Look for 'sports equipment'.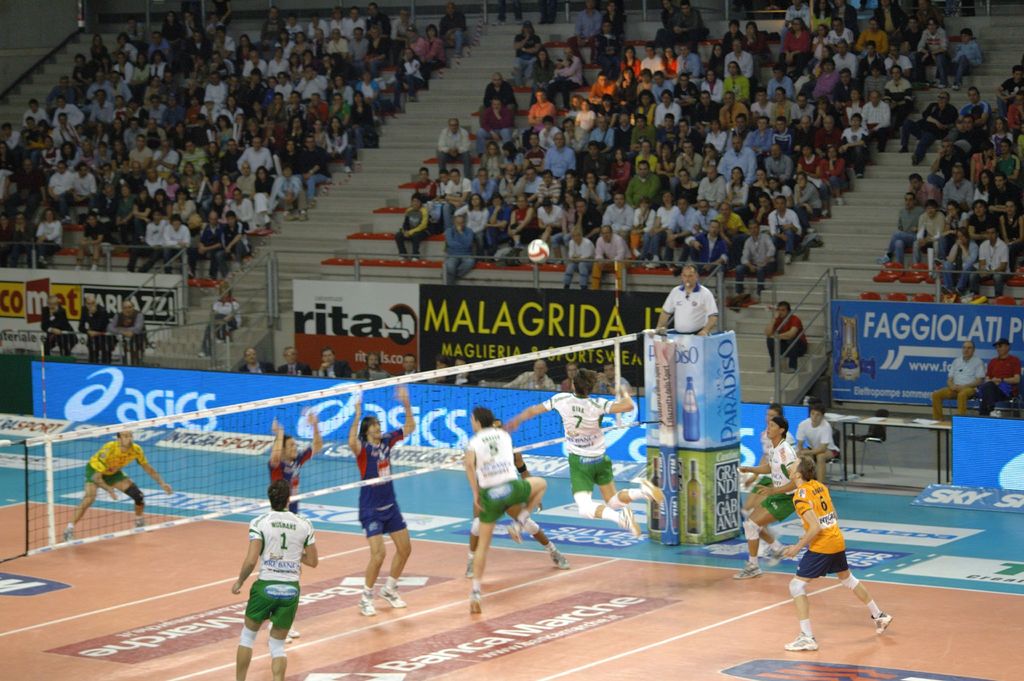
Found: 0:321:684:565.
